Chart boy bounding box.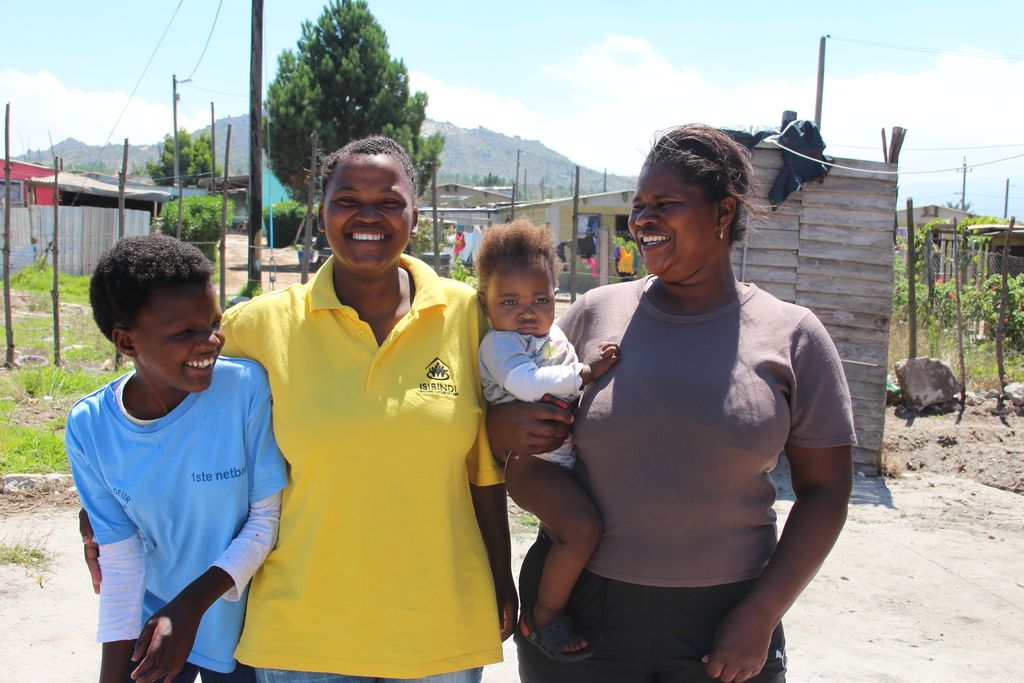
Charted: {"left": 59, "top": 228, "right": 296, "bottom": 682}.
